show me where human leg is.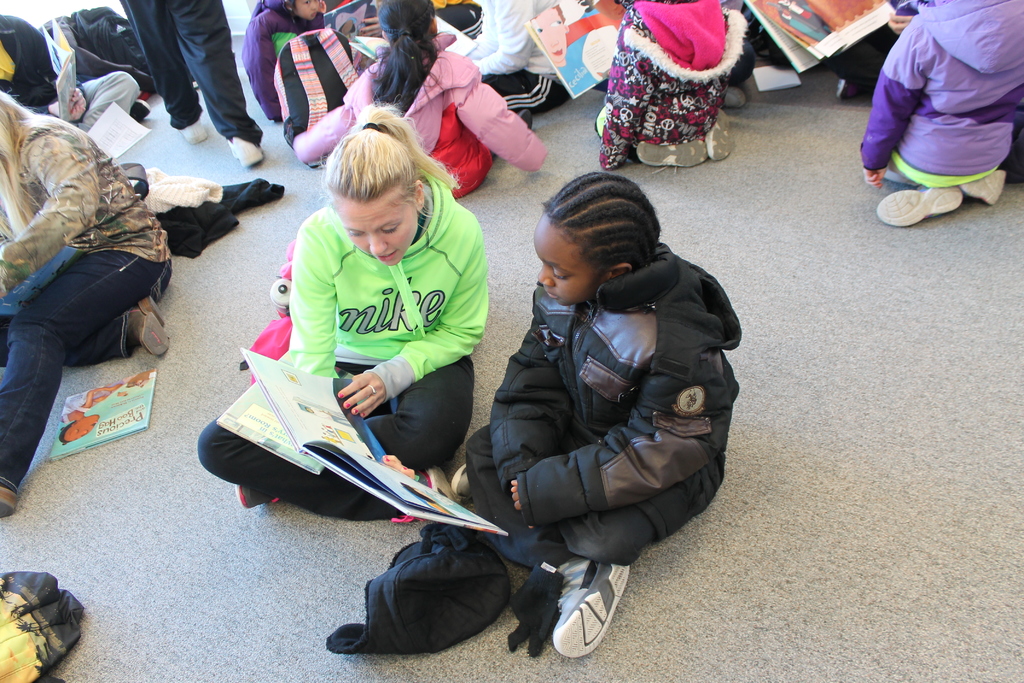
human leg is at 0 243 152 516.
